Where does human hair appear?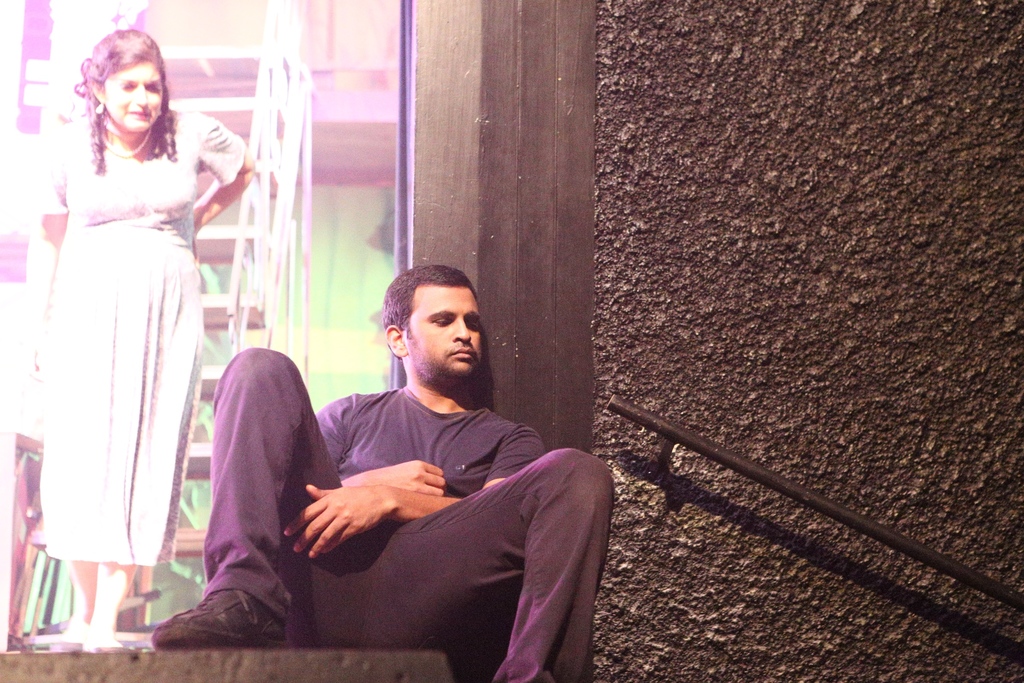
Appears at 69, 19, 164, 170.
